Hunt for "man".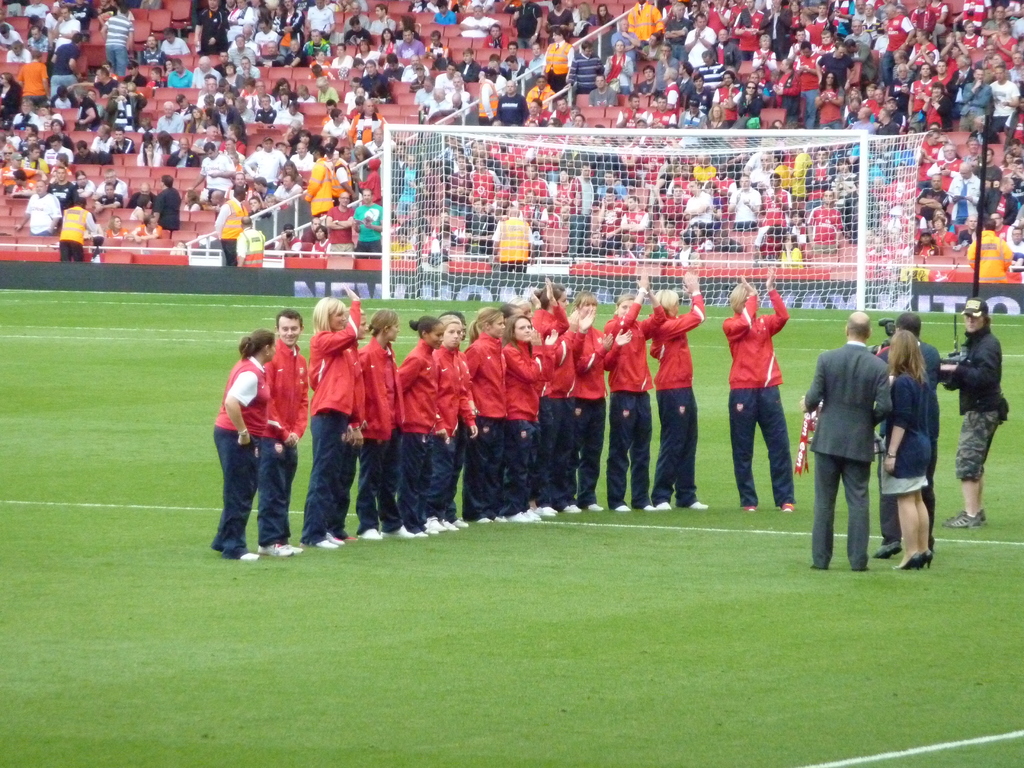
Hunted down at bbox=(234, 55, 260, 79).
